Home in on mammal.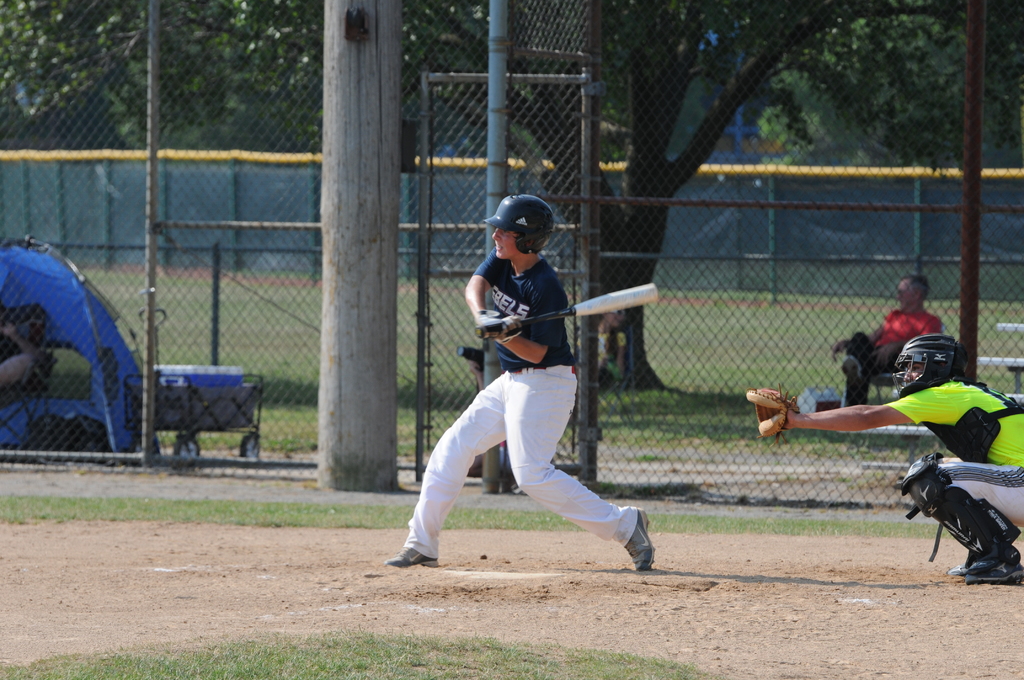
Homed in at bbox=(0, 312, 47, 403).
